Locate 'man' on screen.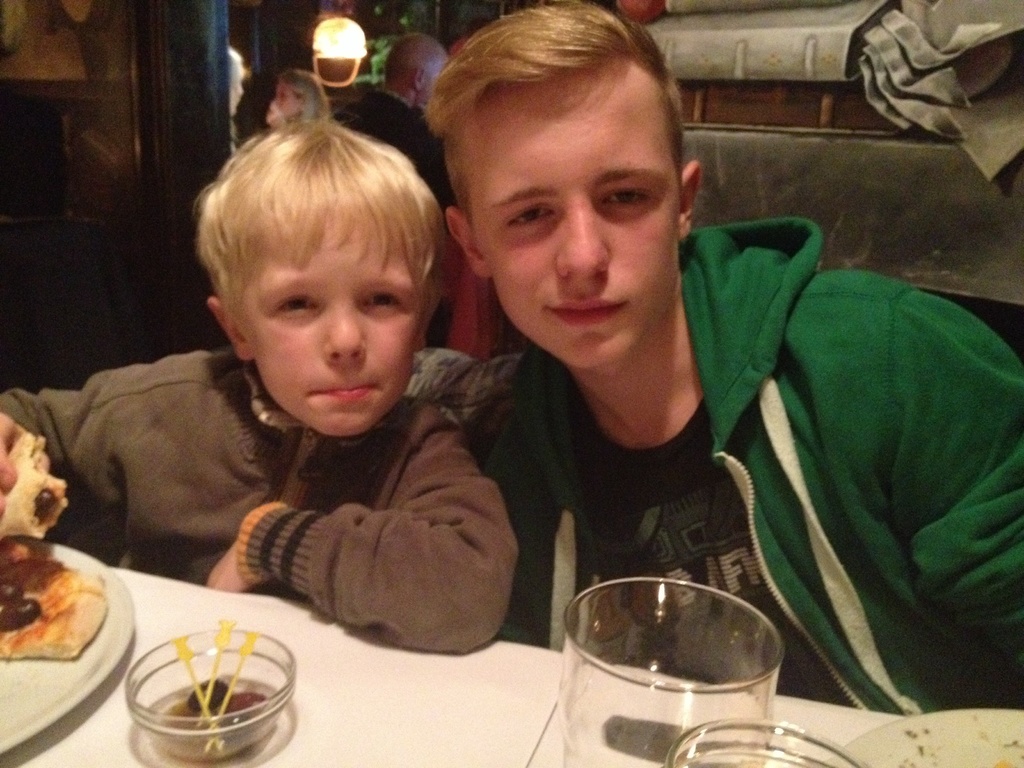
On screen at select_region(330, 30, 449, 203).
